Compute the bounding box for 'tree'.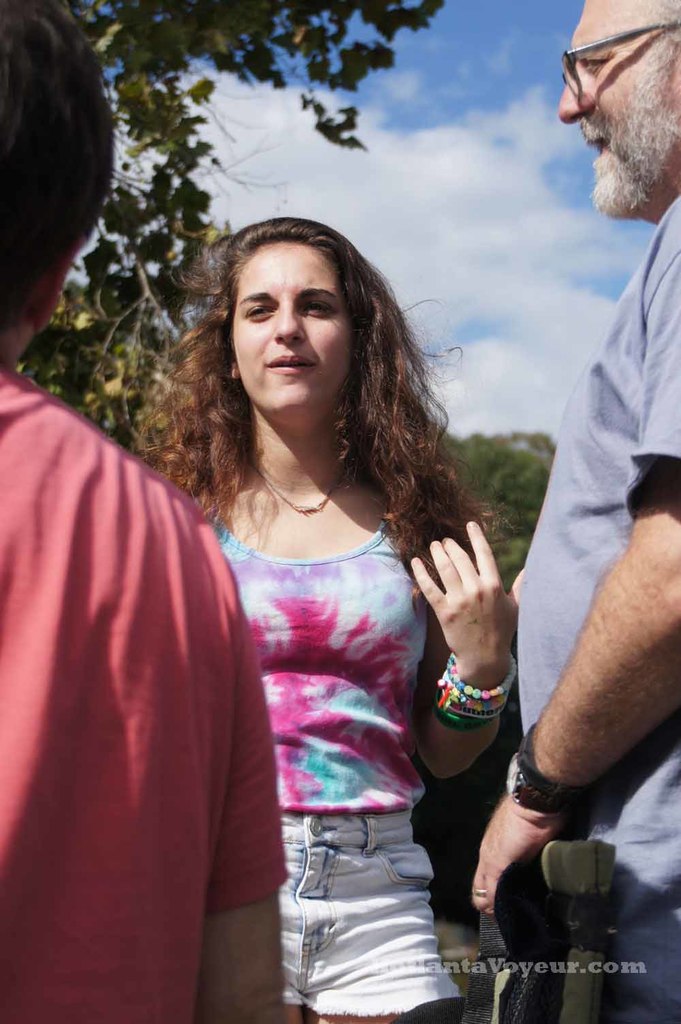
bbox=(436, 424, 599, 568).
